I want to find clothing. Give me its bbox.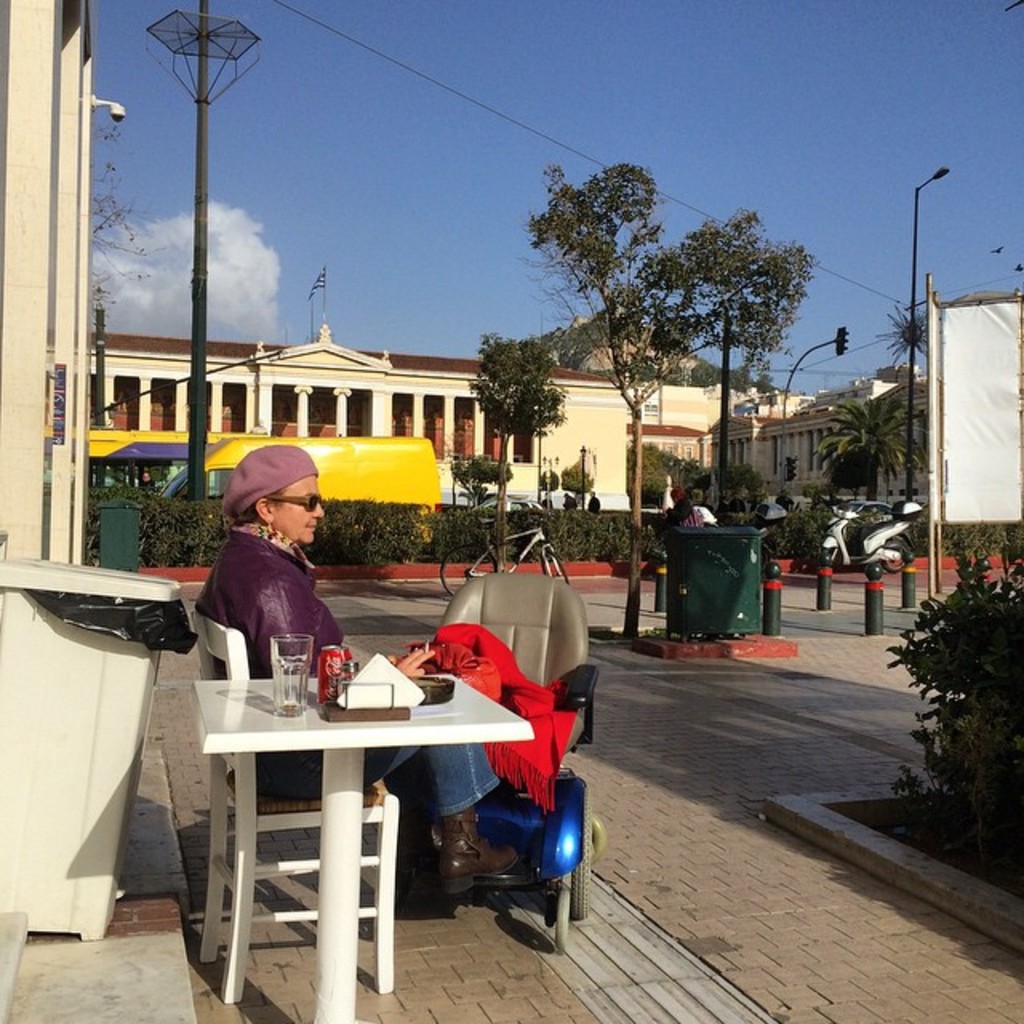
locate(541, 498, 552, 504).
